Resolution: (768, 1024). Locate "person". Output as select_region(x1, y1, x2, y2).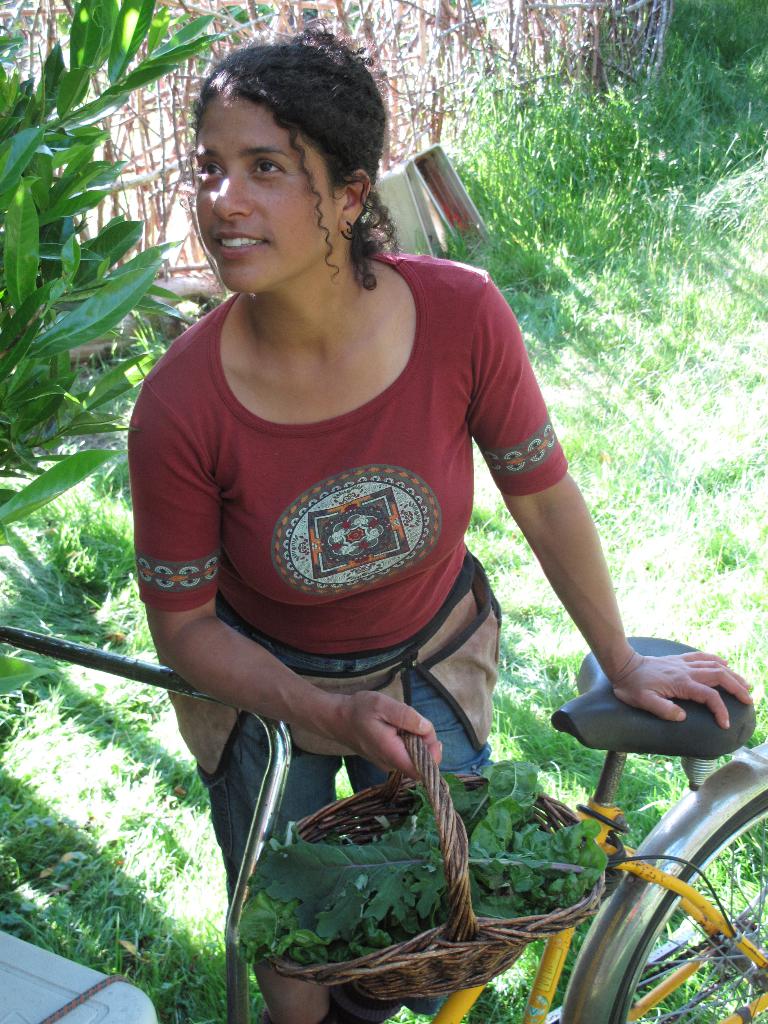
select_region(125, 15, 755, 1022).
